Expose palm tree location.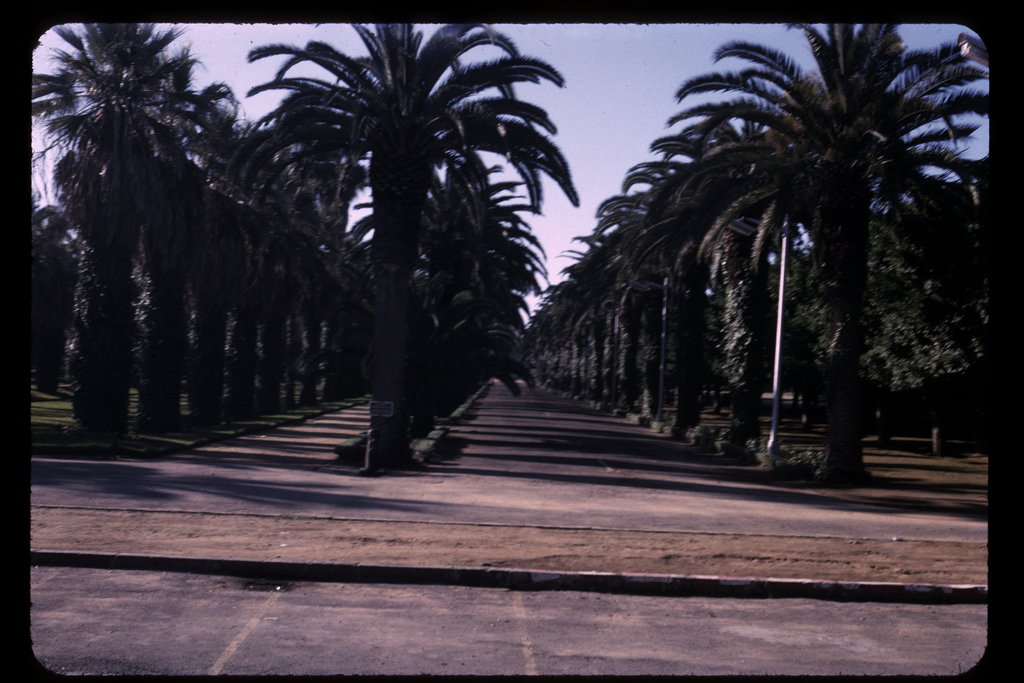
Exposed at bbox(35, 16, 195, 447).
